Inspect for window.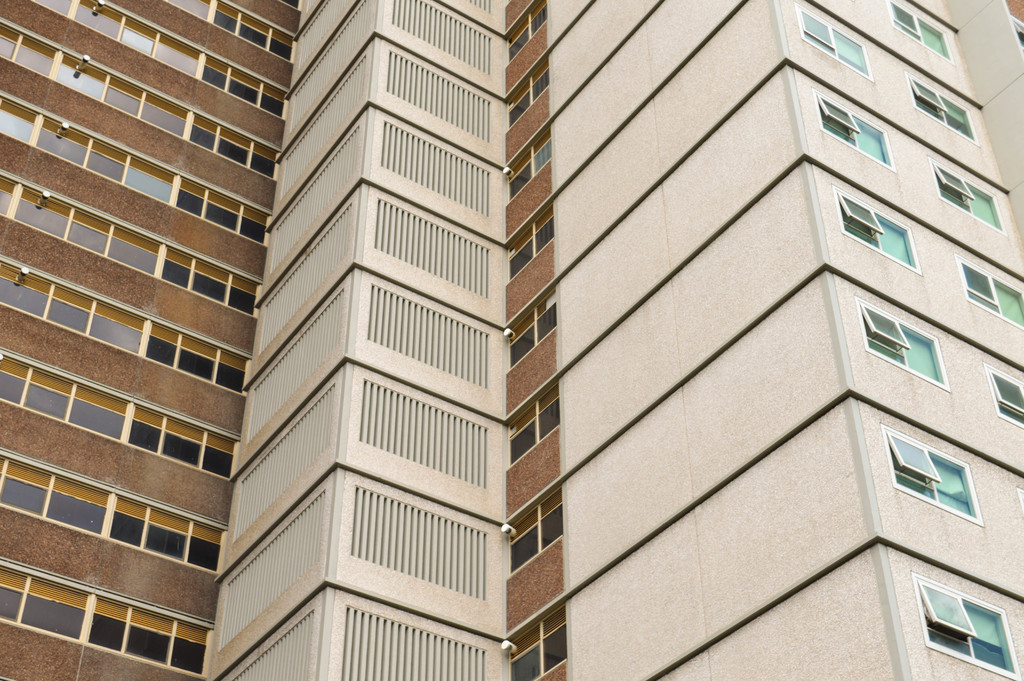
Inspection: 831/190/925/275.
